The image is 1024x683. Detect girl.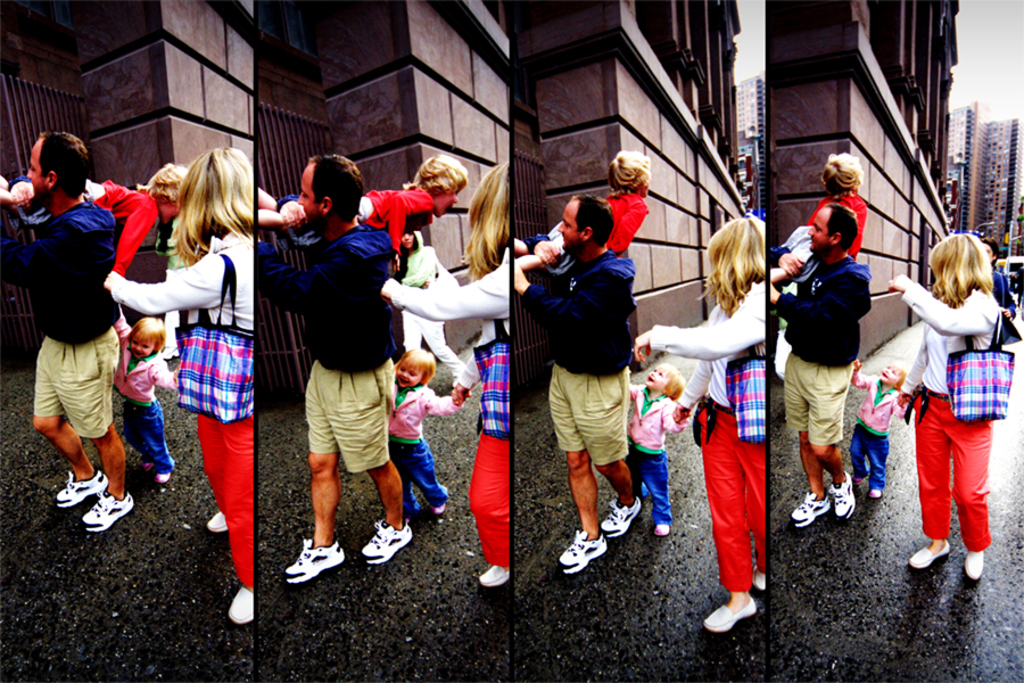
Detection: 365 155 518 593.
